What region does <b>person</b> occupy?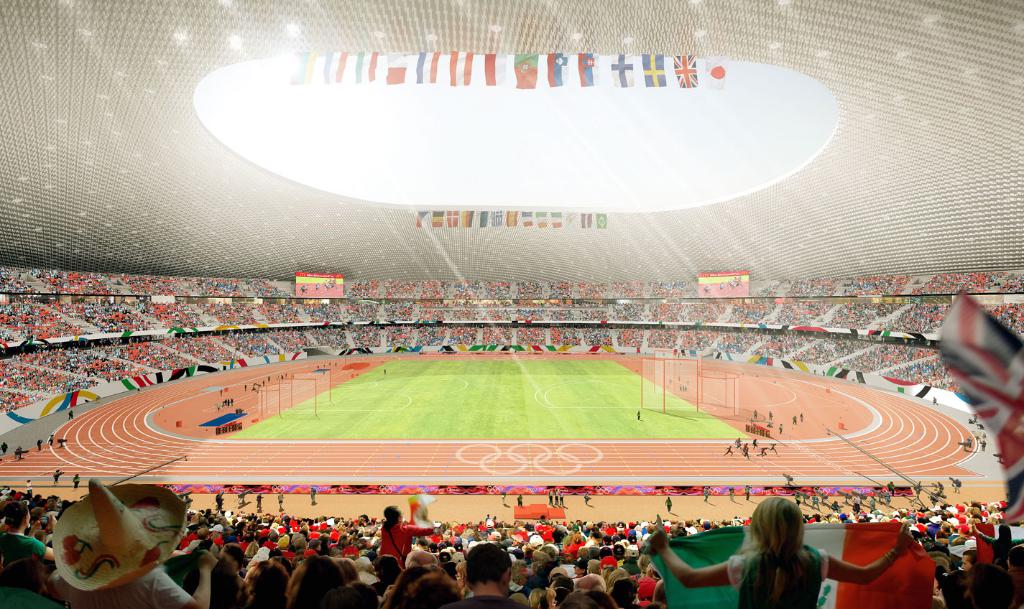
left=650, top=500, right=913, bottom=608.
